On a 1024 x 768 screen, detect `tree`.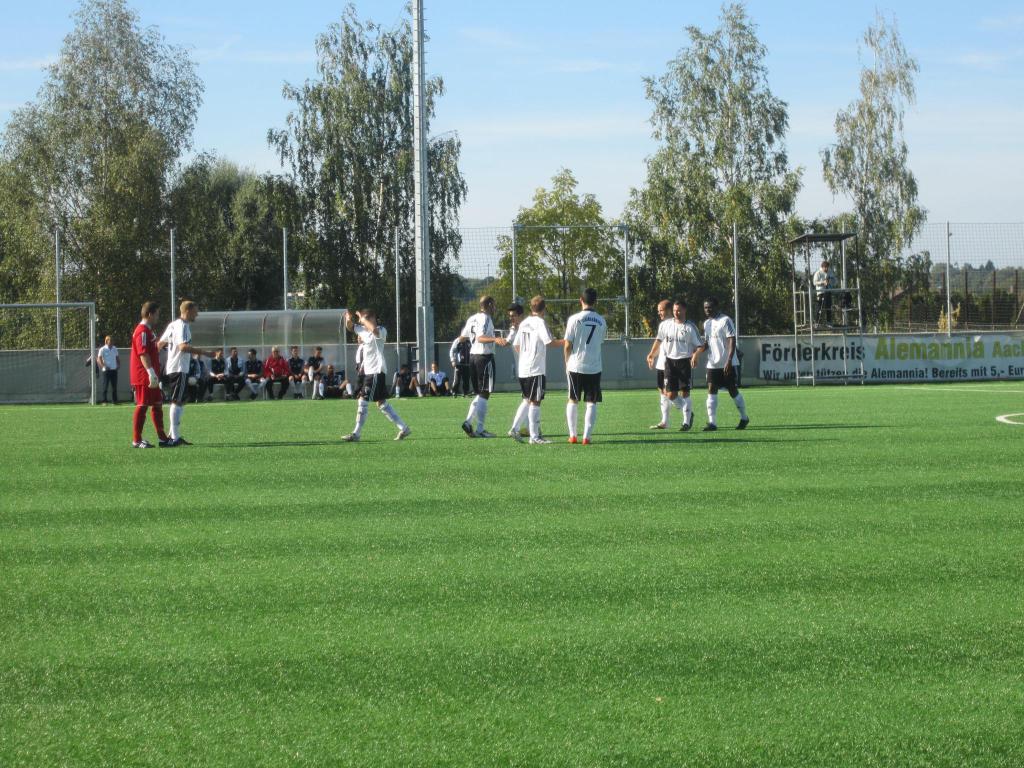
left=497, top=170, right=621, bottom=337.
